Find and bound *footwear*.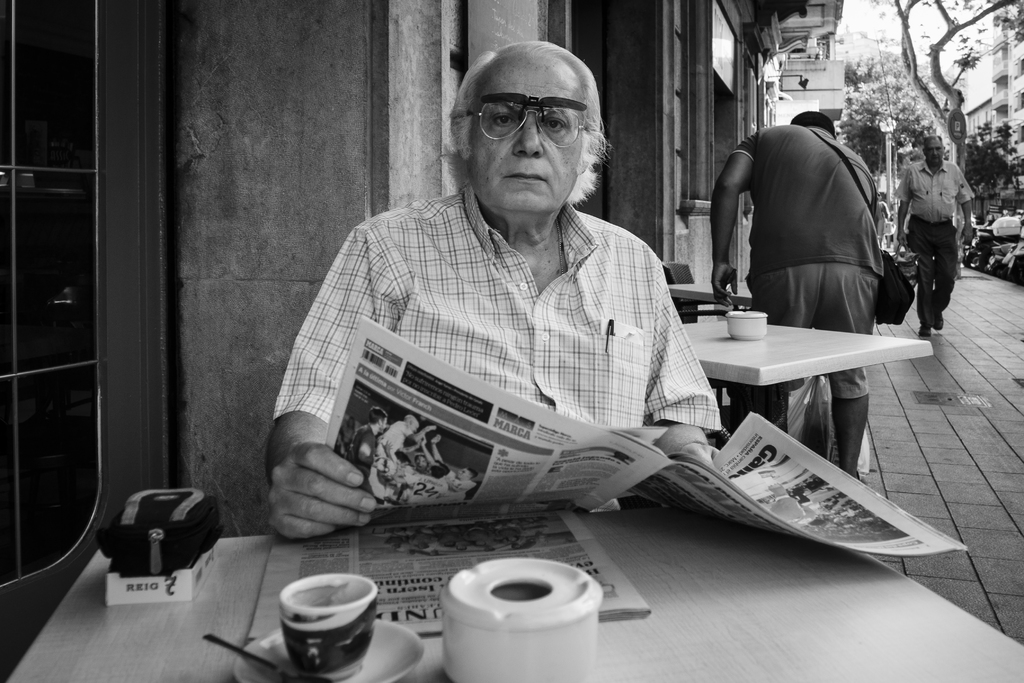
Bound: (x1=916, y1=327, x2=934, y2=338).
